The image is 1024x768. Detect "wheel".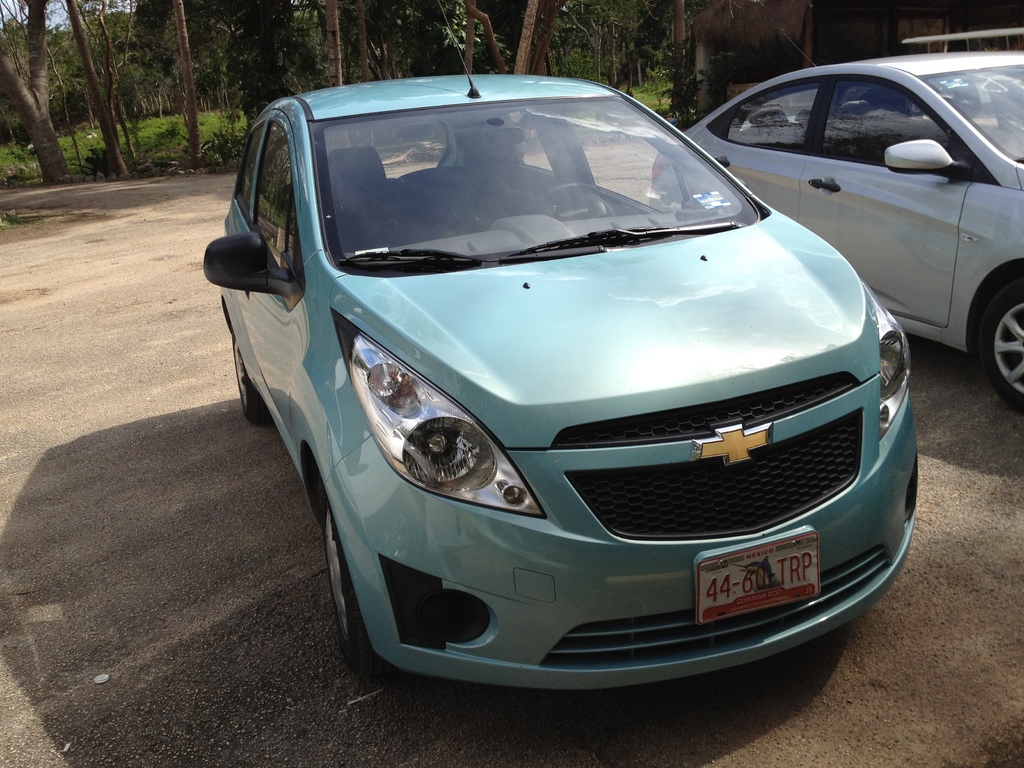
Detection: x1=321 y1=474 x2=395 y2=678.
